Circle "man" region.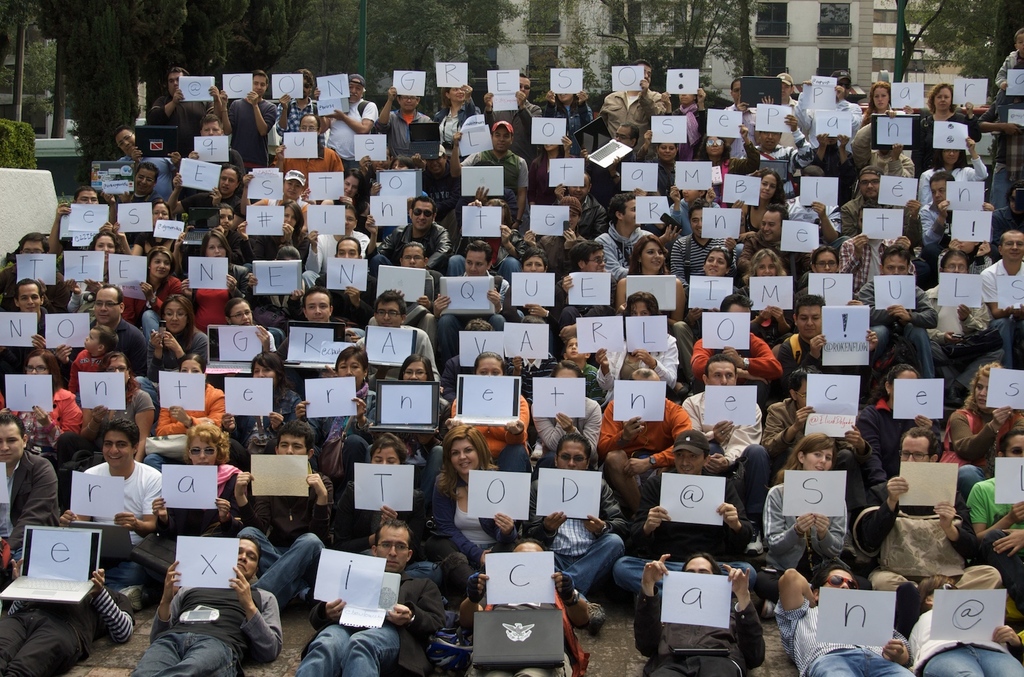
Region: bbox=(597, 366, 694, 518).
